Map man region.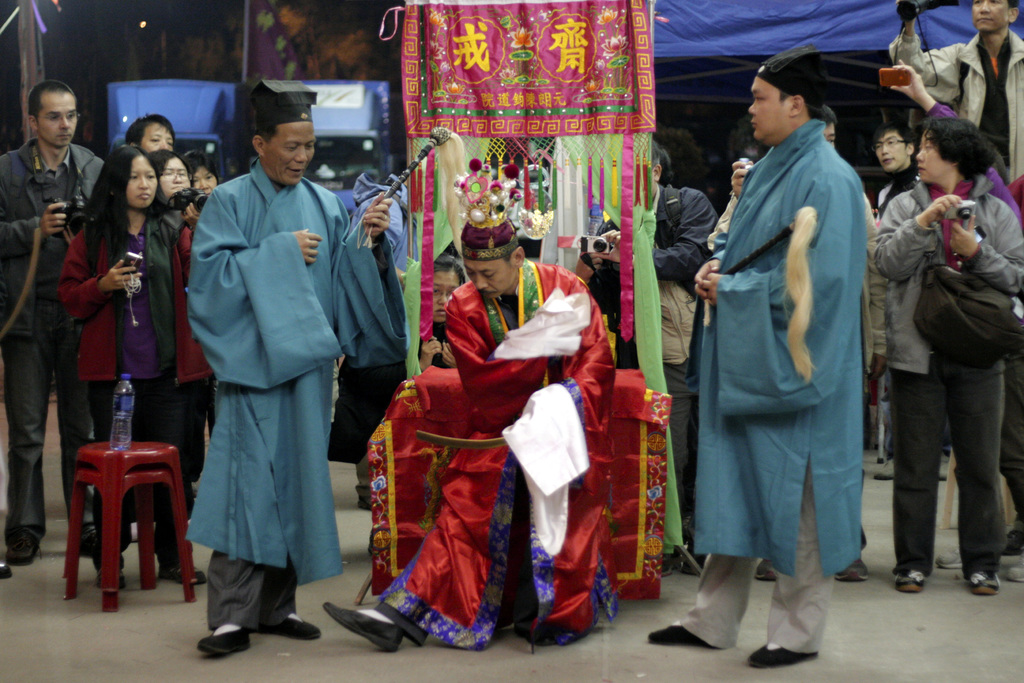
Mapped to pyautogui.locateOnScreen(0, 83, 100, 564).
